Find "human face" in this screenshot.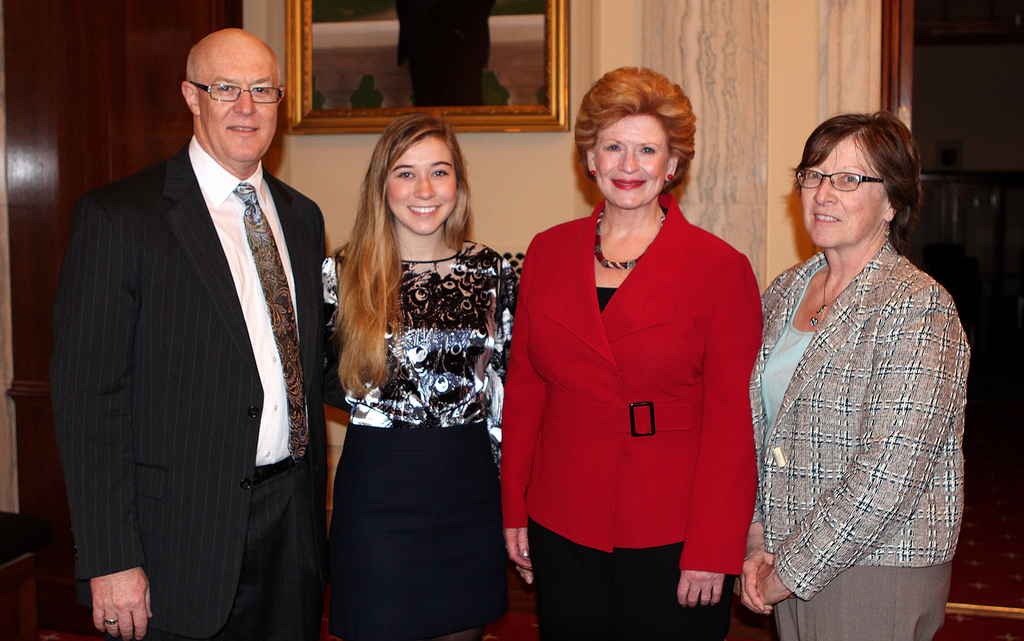
The bounding box for "human face" is bbox=[199, 50, 276, 159].
